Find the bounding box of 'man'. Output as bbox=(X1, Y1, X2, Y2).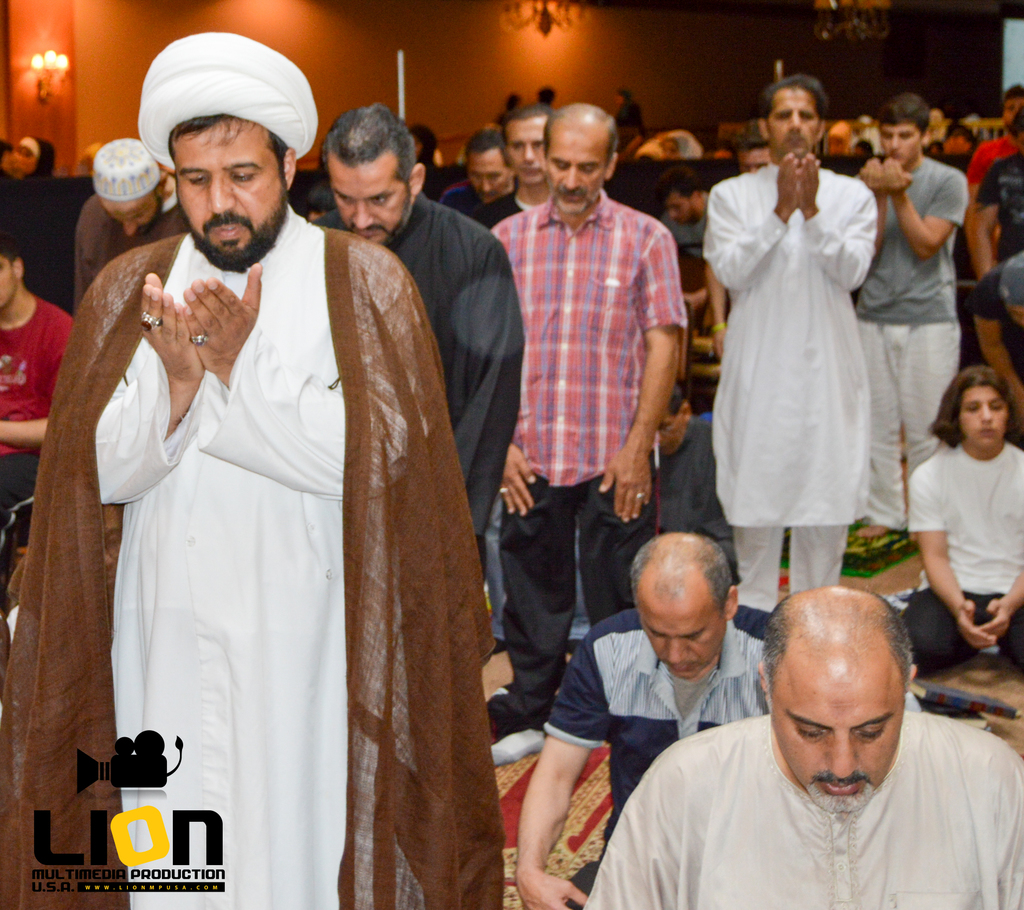
bbox=(965, 105, 1023, 284).
